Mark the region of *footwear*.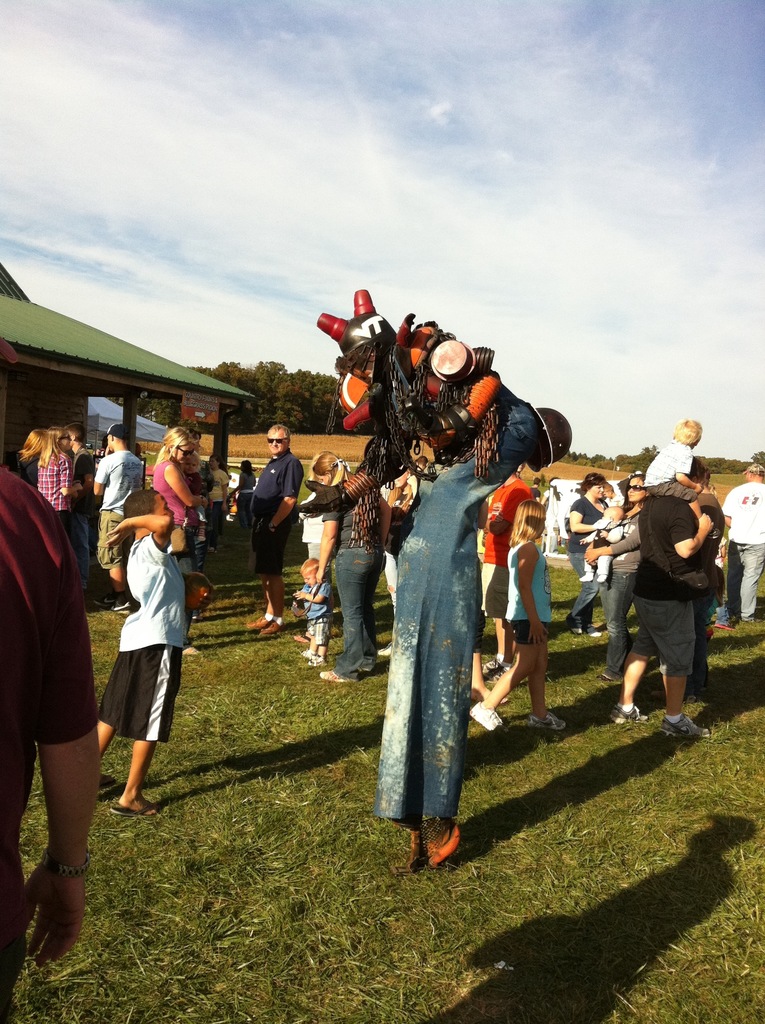
Region: (606,704,646,724).
